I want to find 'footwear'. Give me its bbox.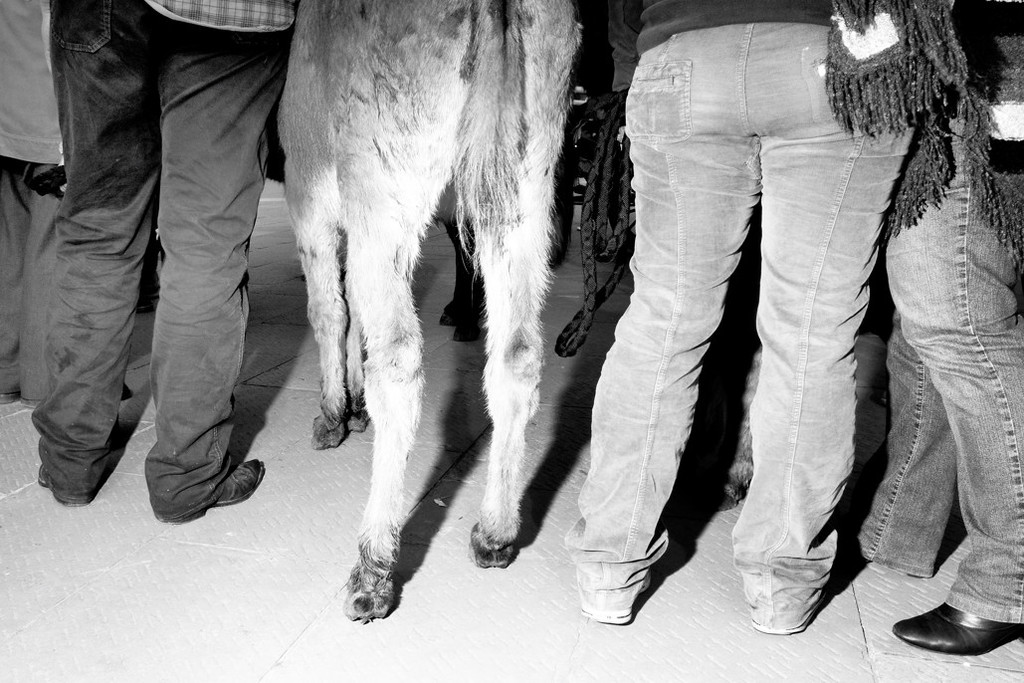
{"left": 33, "top": 467, "right": 94, "bottom": 512}.
